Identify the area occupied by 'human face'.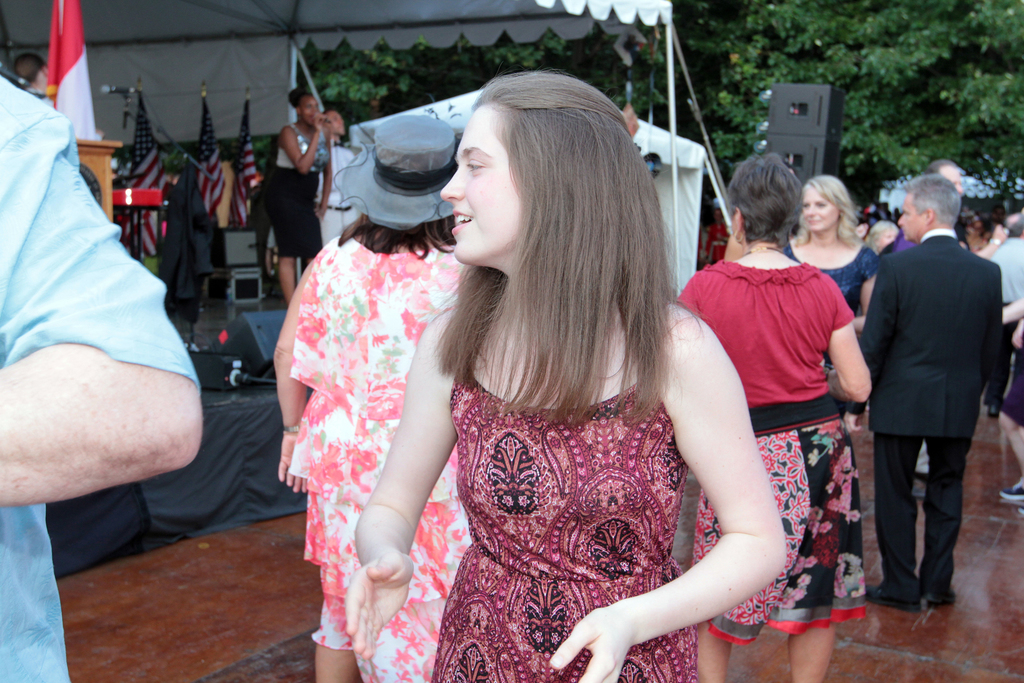
Area: box=[897, 191, 918, 240].
